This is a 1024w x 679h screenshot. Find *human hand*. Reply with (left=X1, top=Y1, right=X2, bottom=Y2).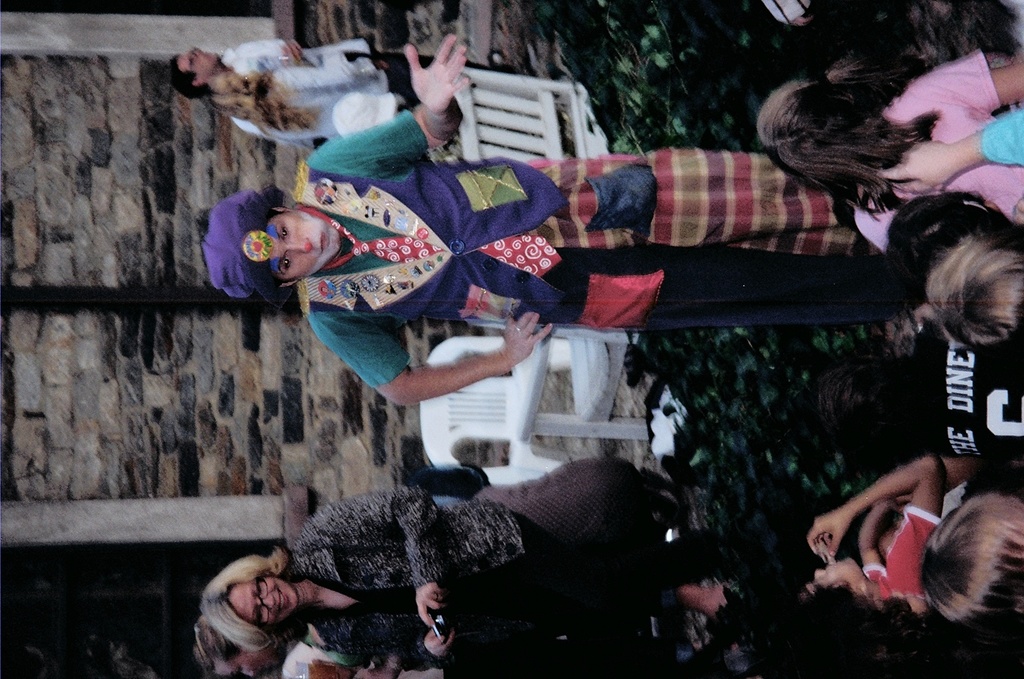
(left=873, top=140, right=959, bottom=198).
